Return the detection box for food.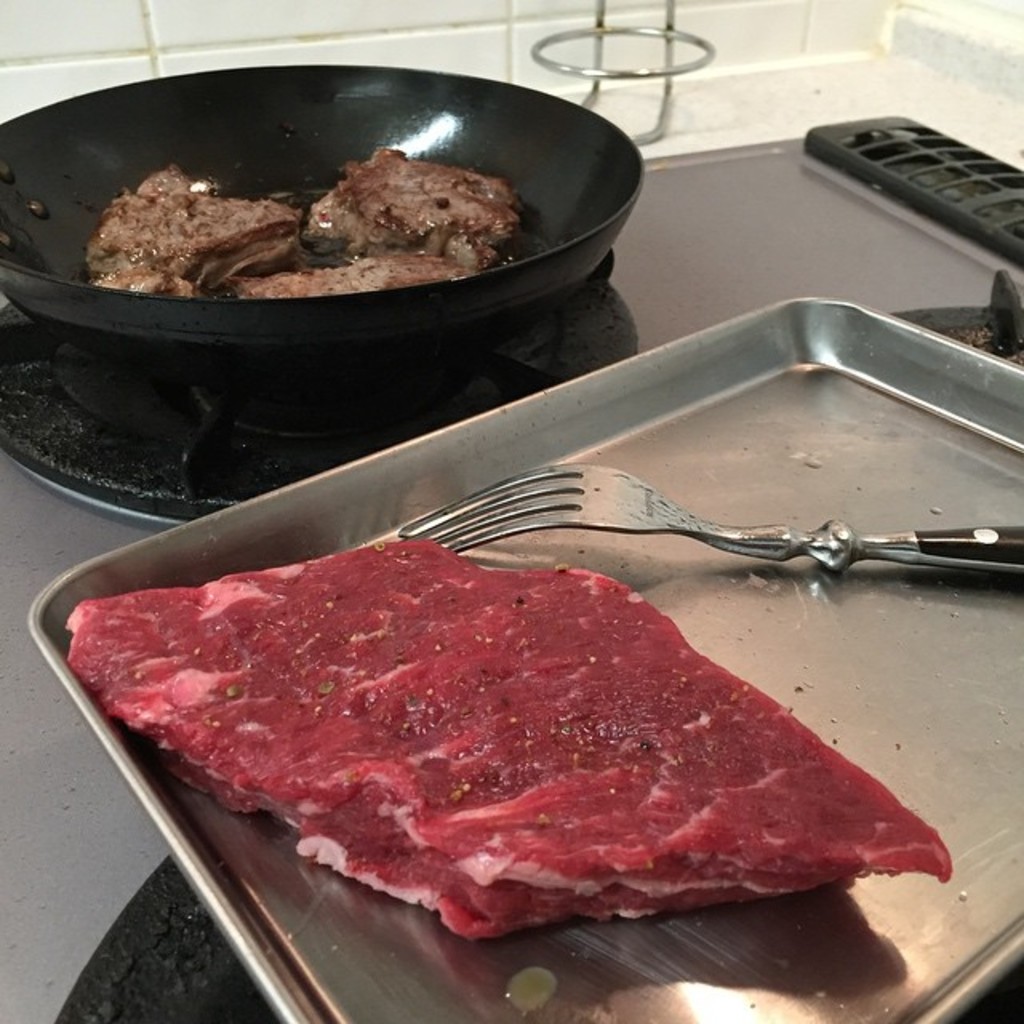
{"x1": 80, "y1": 526, "x2": 946, "y2": 939}.
